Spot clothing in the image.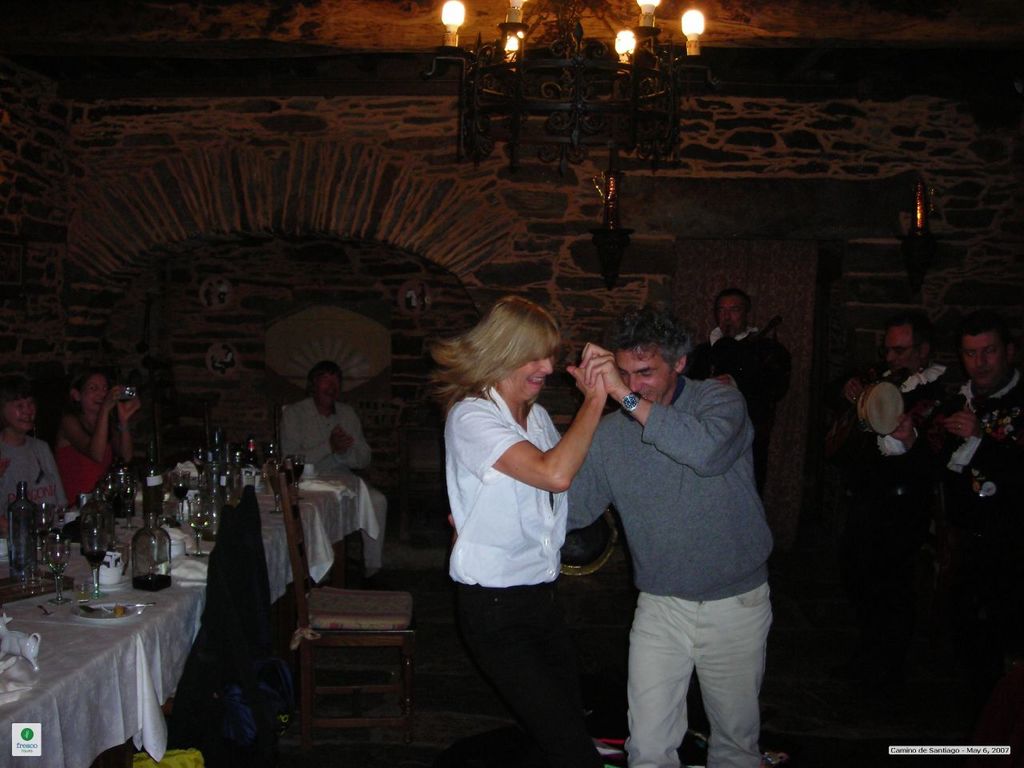
clothing found at 861 363 962 479.
